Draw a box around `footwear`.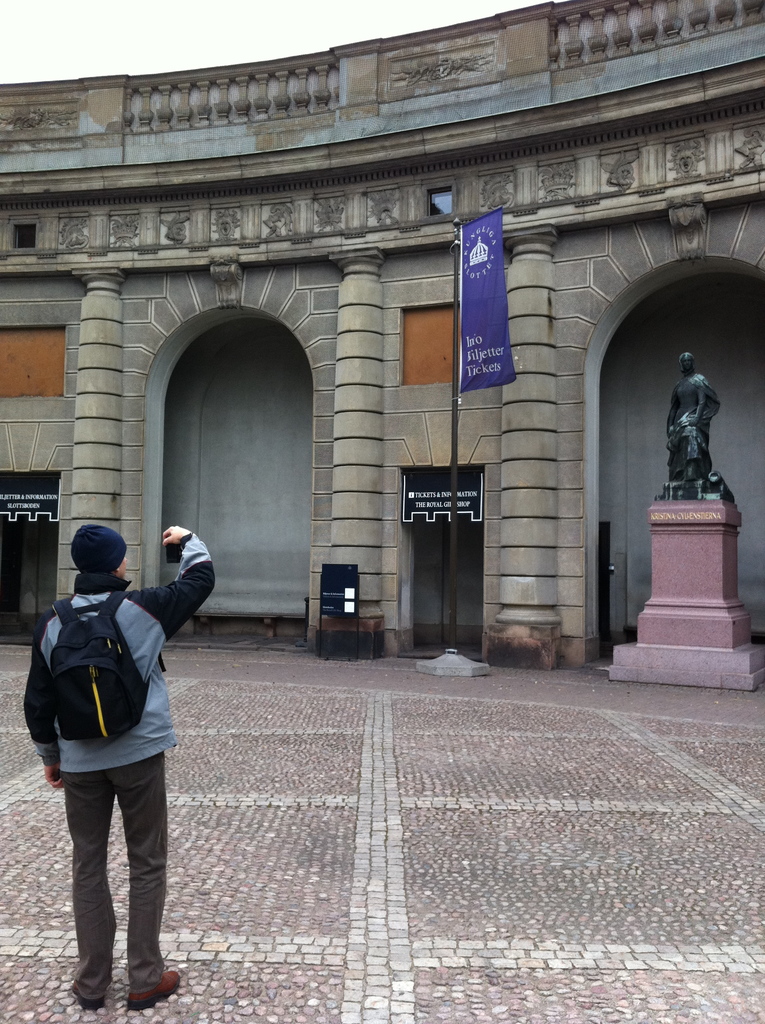
rect(124, 971, 181, 1011).
